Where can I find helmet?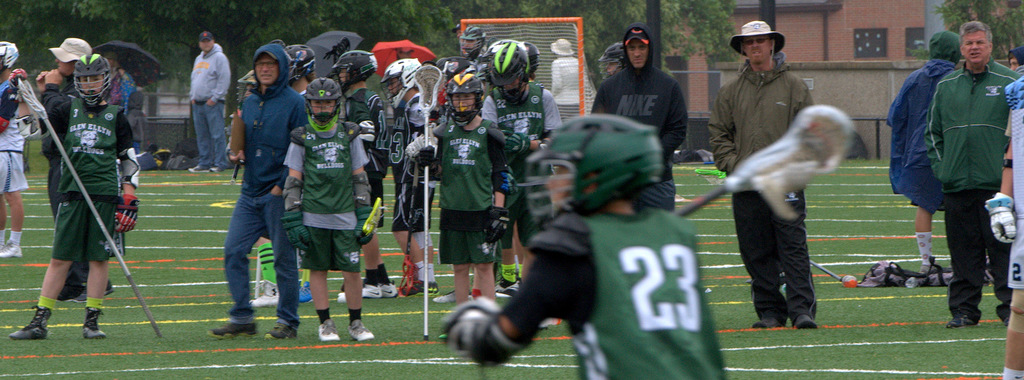
You can find it at 601, 40, 618, 83.
